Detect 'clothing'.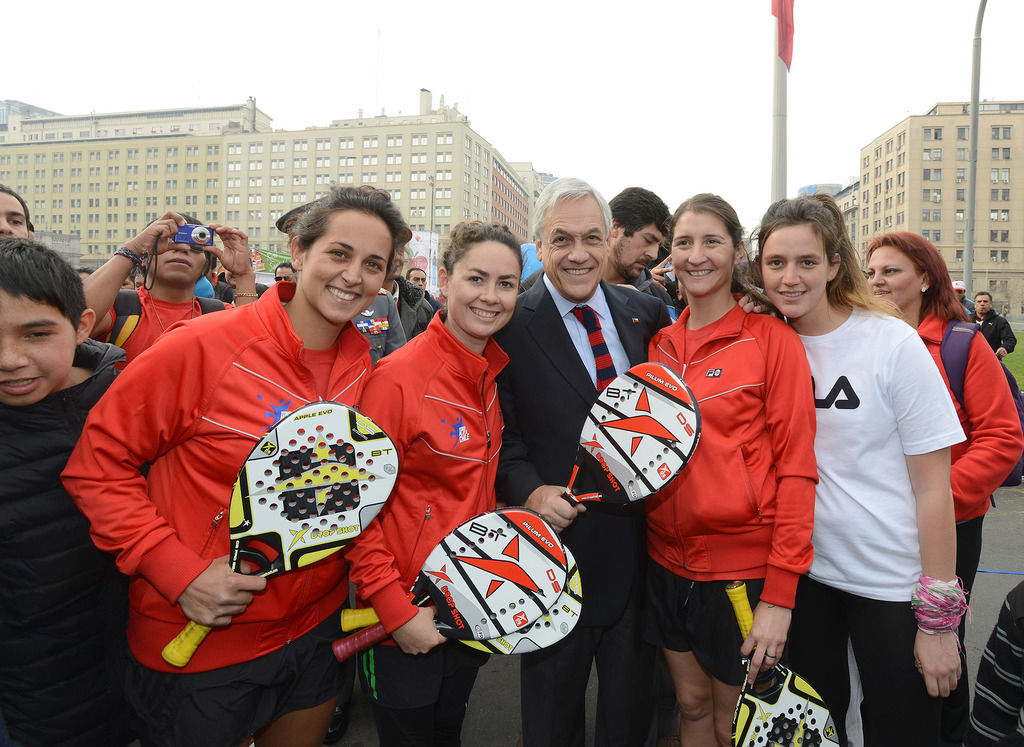
Detected at bbox(893, 311, 1016, 603).
